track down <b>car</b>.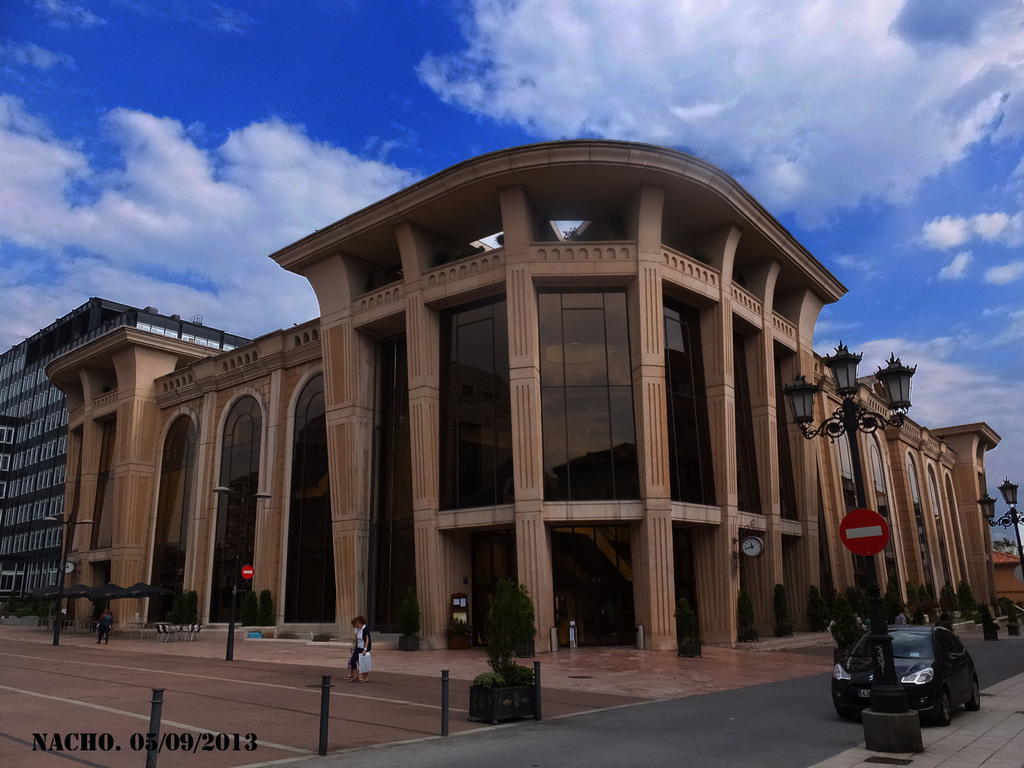
Tracked to 830, 621, 981, 729.
